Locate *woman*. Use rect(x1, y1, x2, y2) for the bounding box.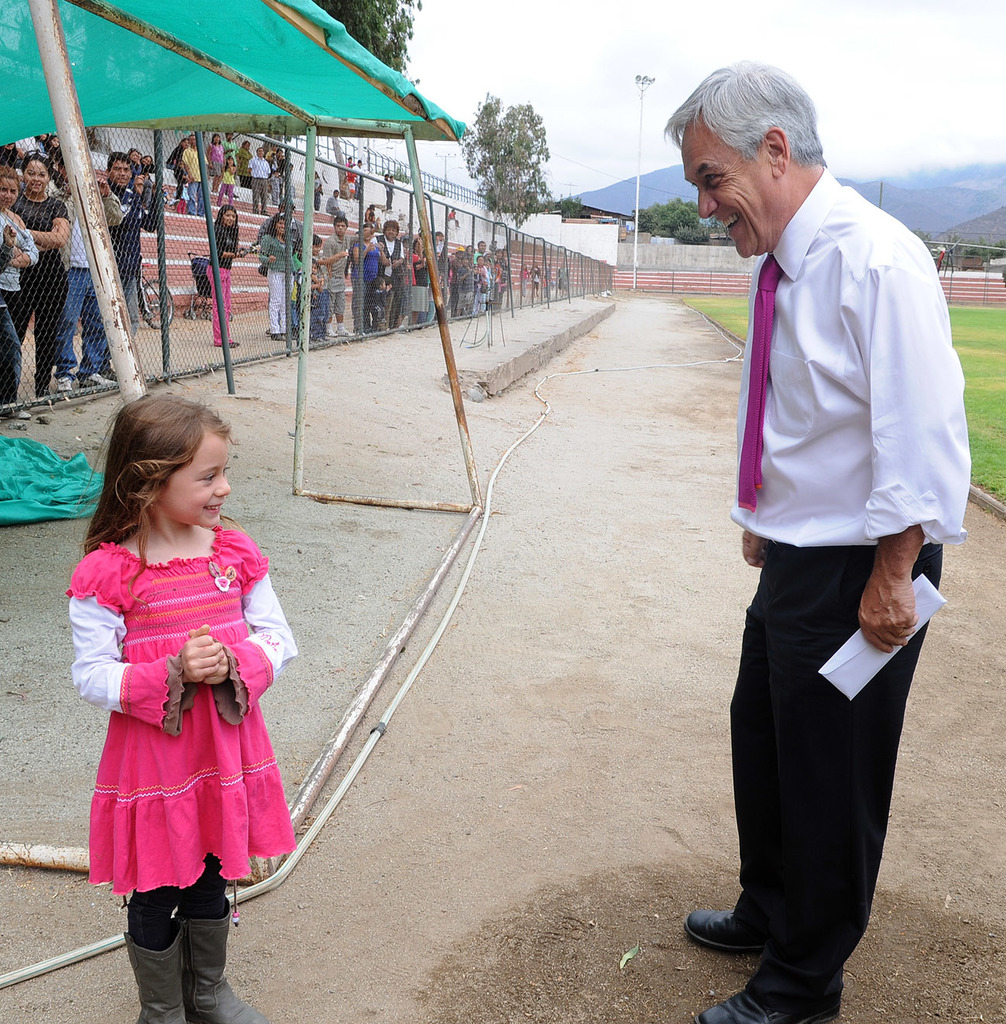
rect(66, 396, 296, 974).
